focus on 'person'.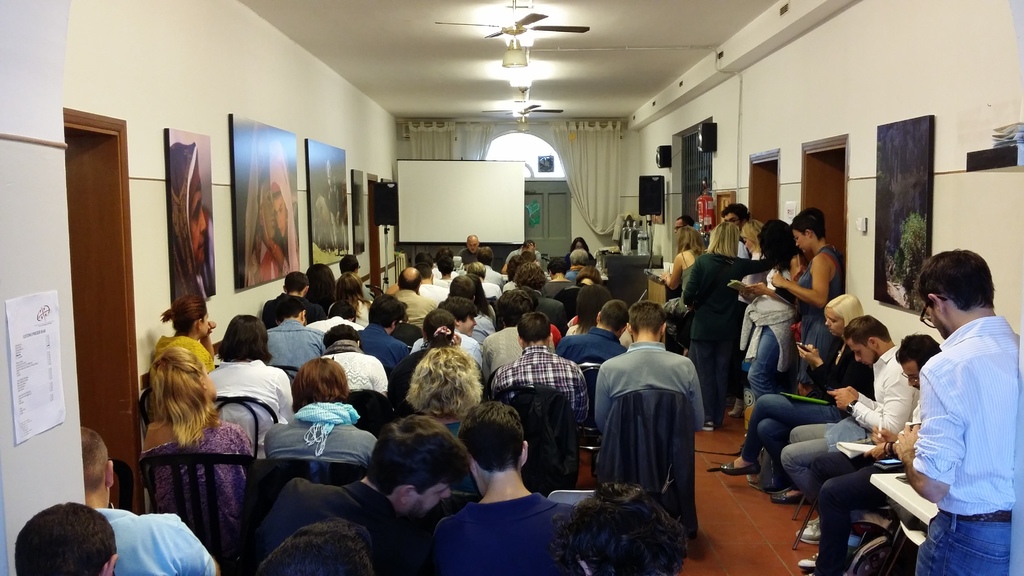
Focused at Rect(136, 343, 256, 550).
